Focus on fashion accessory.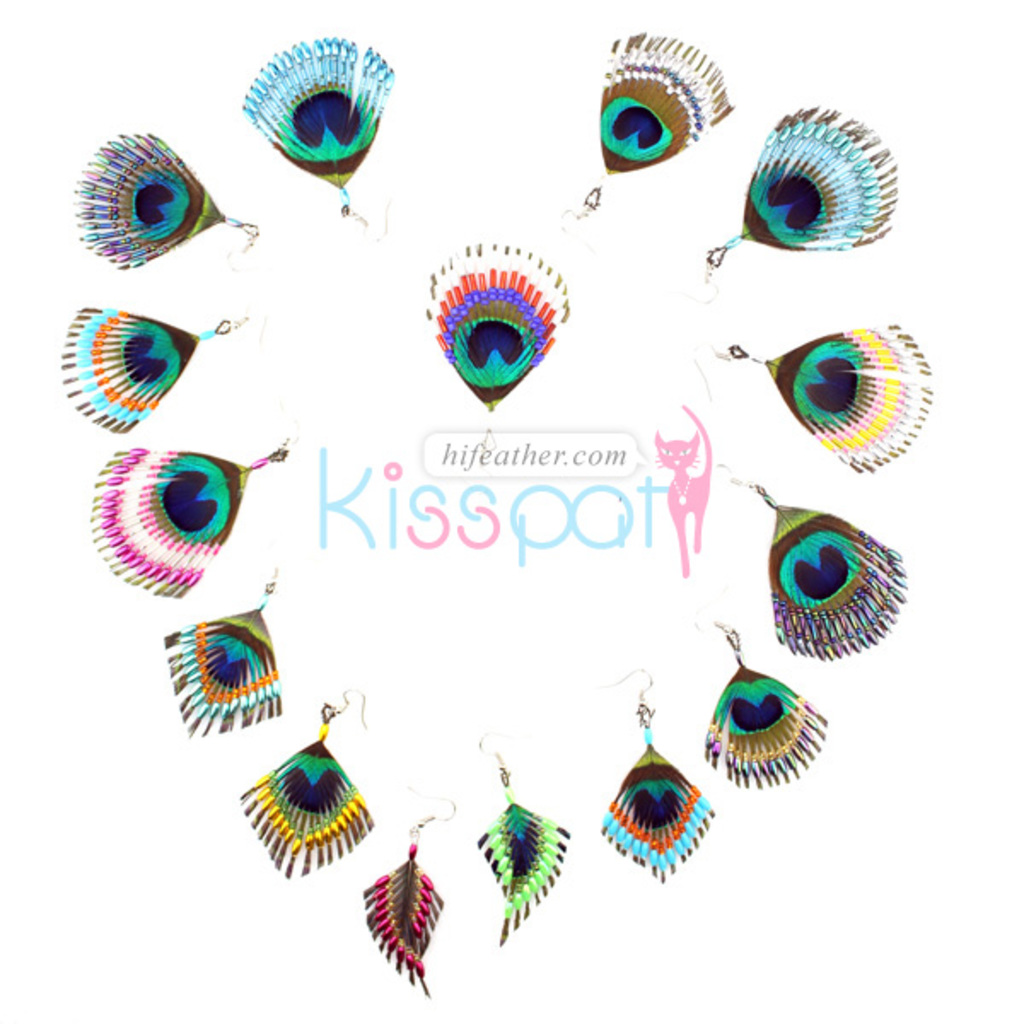
Focused at 60:304:265:433.
